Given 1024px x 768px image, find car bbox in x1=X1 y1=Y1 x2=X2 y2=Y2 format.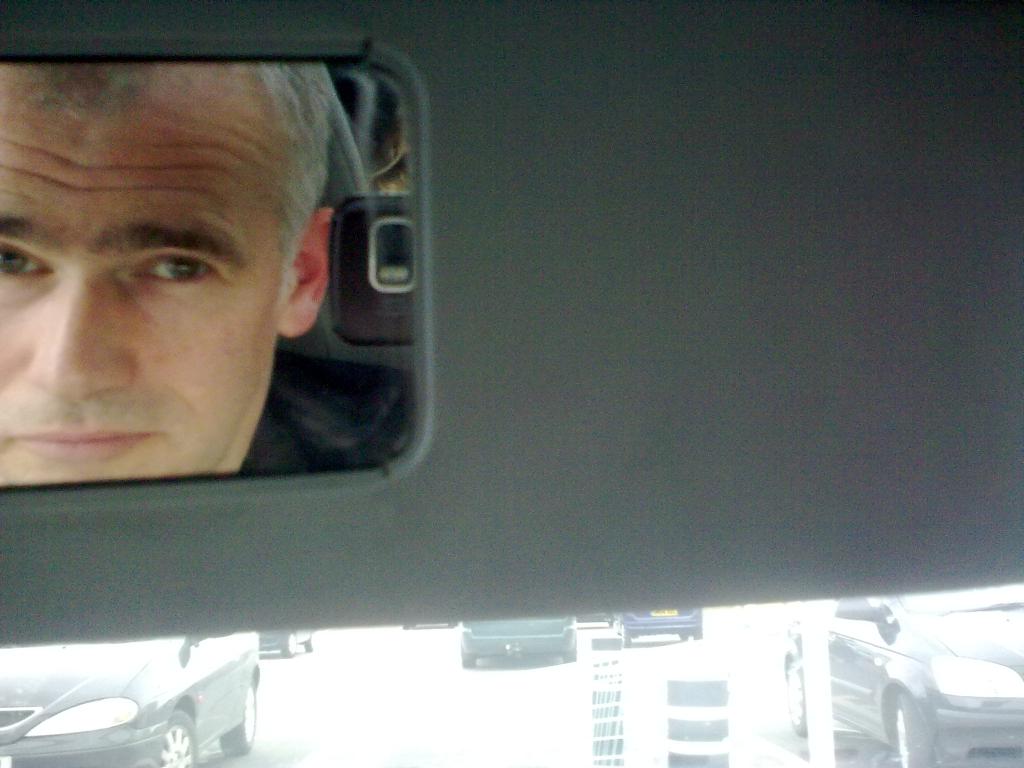
x1=0 y1=0 x2=1023 y2=767.
